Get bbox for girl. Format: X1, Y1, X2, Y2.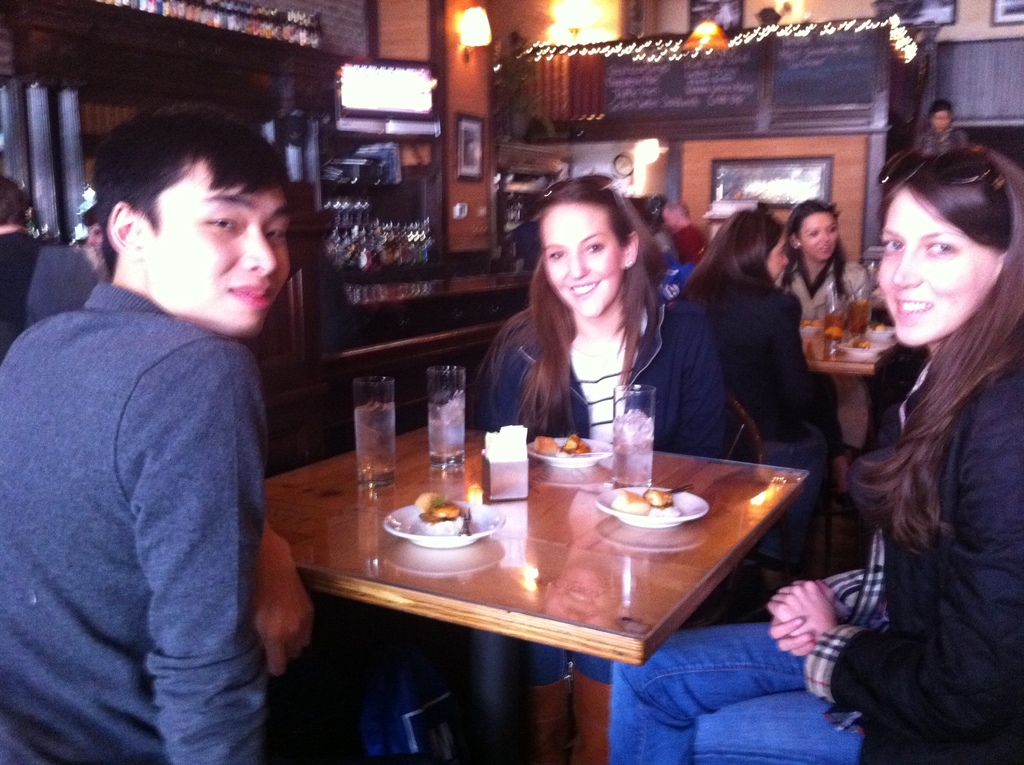
478, 175, 729, 760.
